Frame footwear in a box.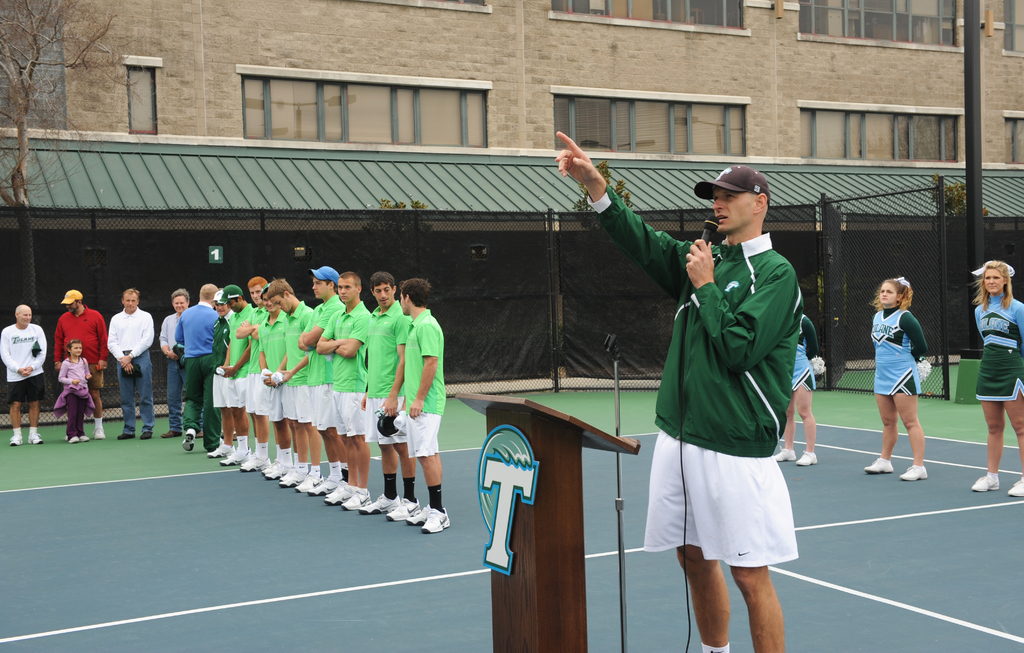
bbox(1008, 476, 1023, 499).
